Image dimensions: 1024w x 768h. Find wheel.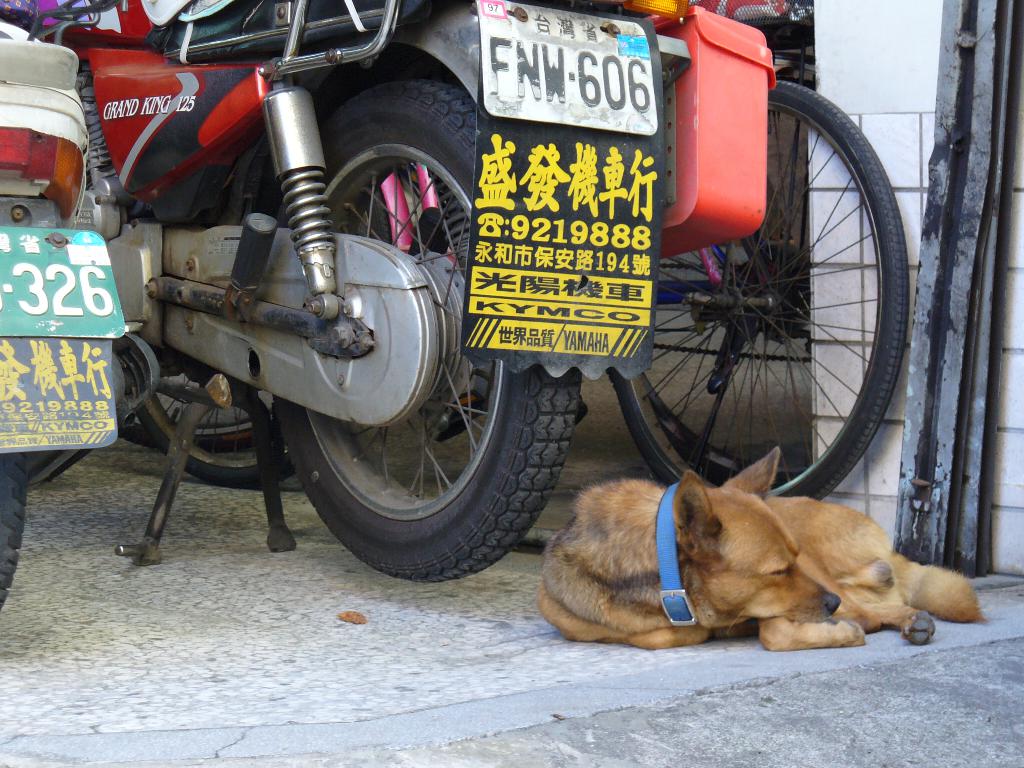
(x1=0, y1=454, x2=27, y2=618).
